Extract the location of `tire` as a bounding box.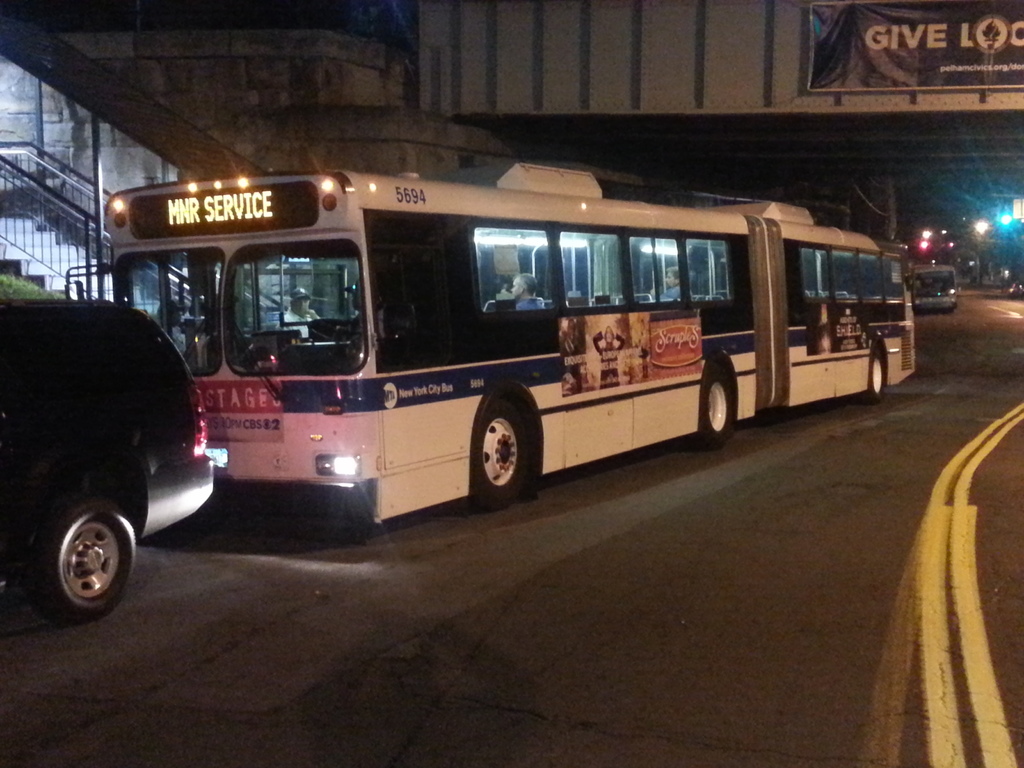
(19, 470, 128, 623).
